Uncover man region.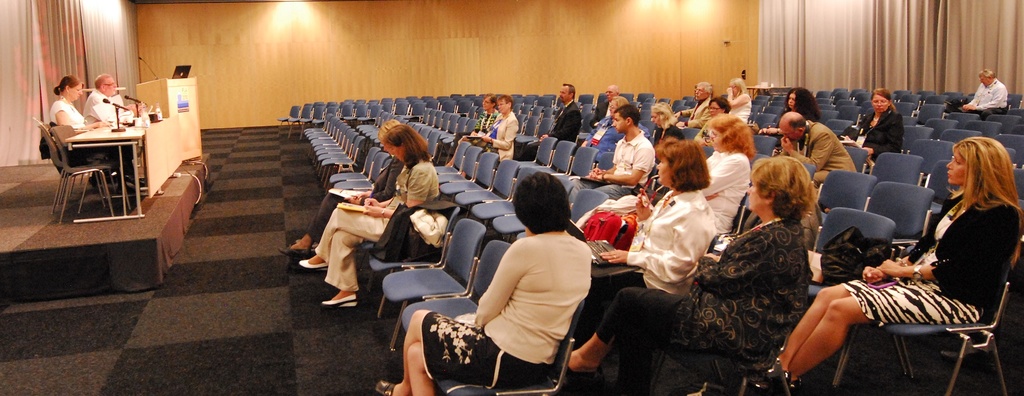
Uncovered: <box>677,80,715,129</box>.
